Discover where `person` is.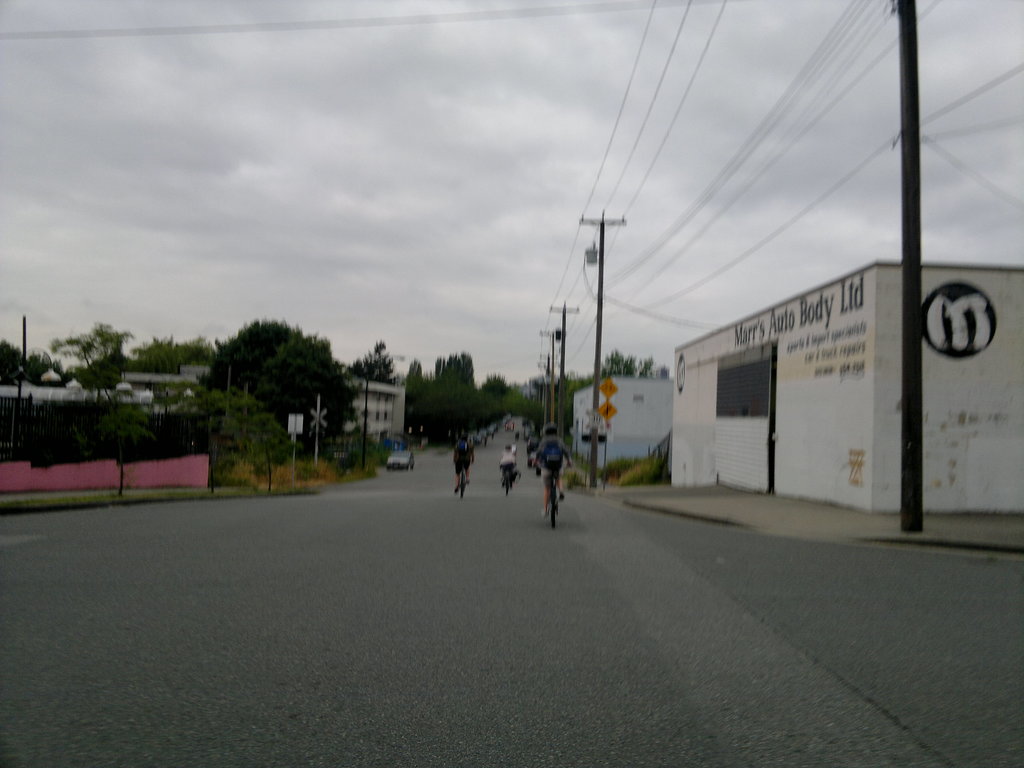
Discovered at bbox=(532, 417, 568, 518).
